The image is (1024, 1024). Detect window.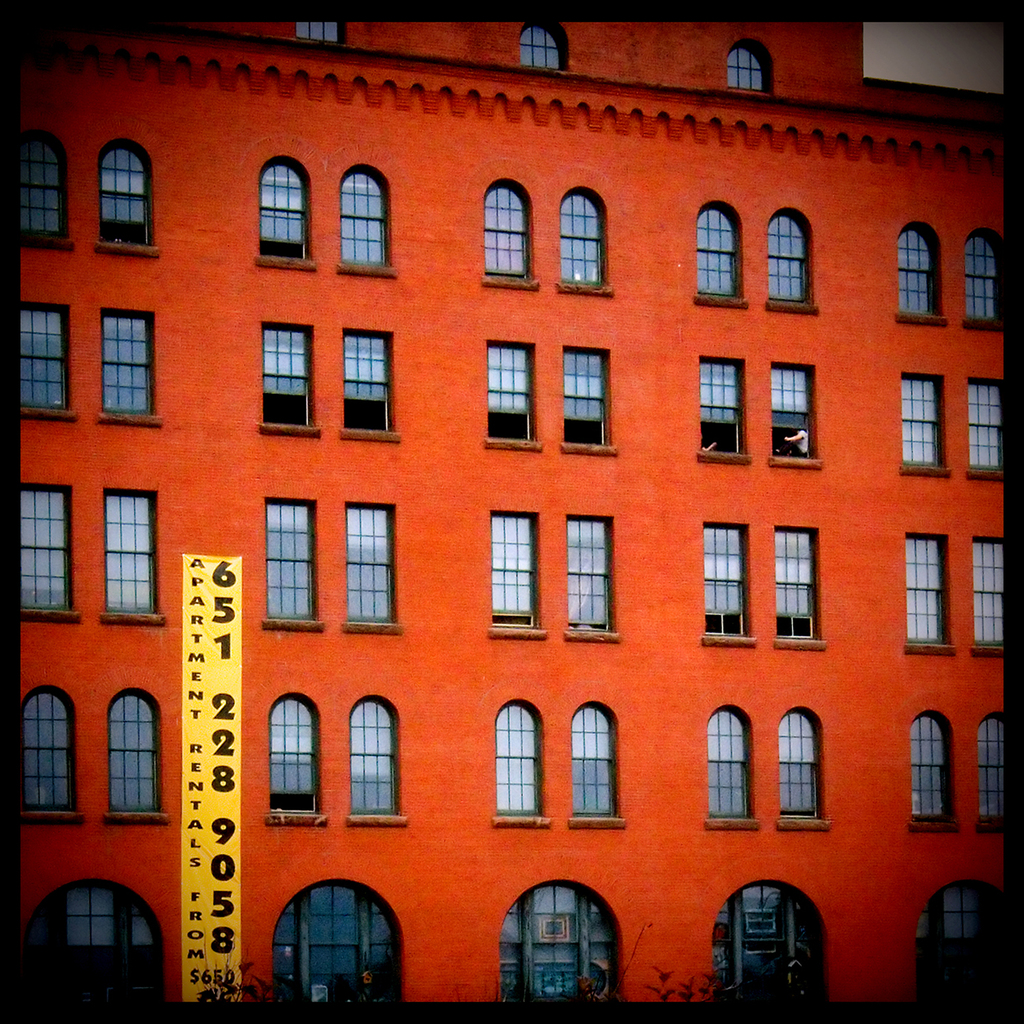
Detection: Rect(491, 511, 535, 628).
